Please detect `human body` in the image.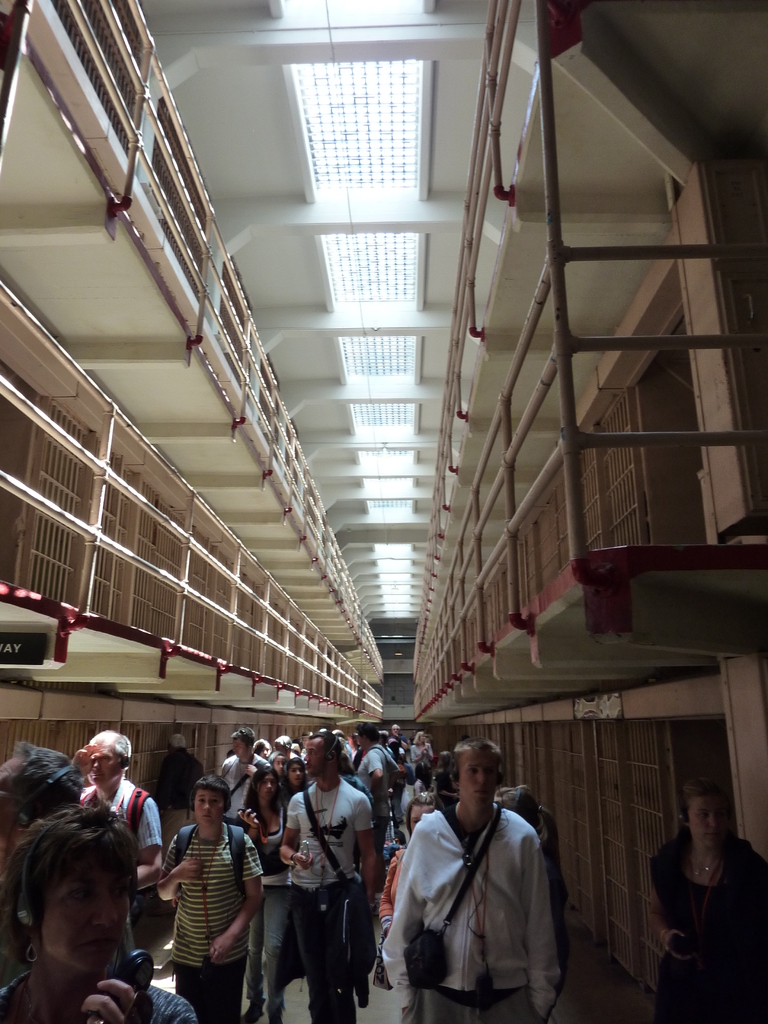
[656, 826, 767, 1023].
